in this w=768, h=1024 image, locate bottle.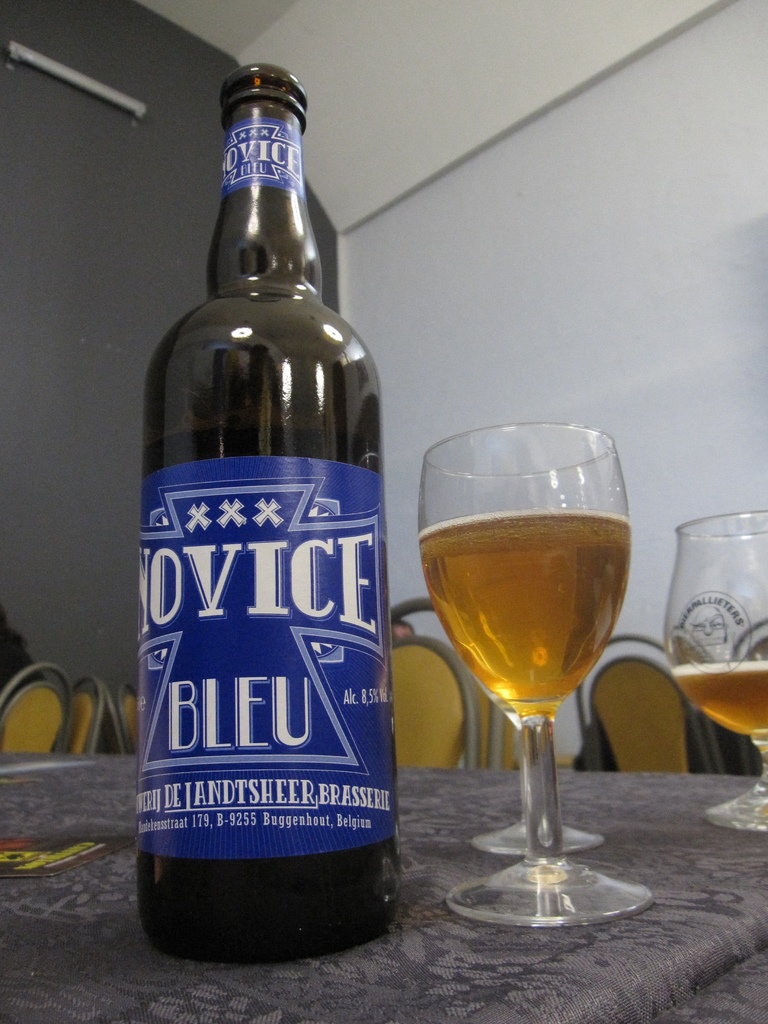
Bounding box: box=[142, 63, 383, 973].
